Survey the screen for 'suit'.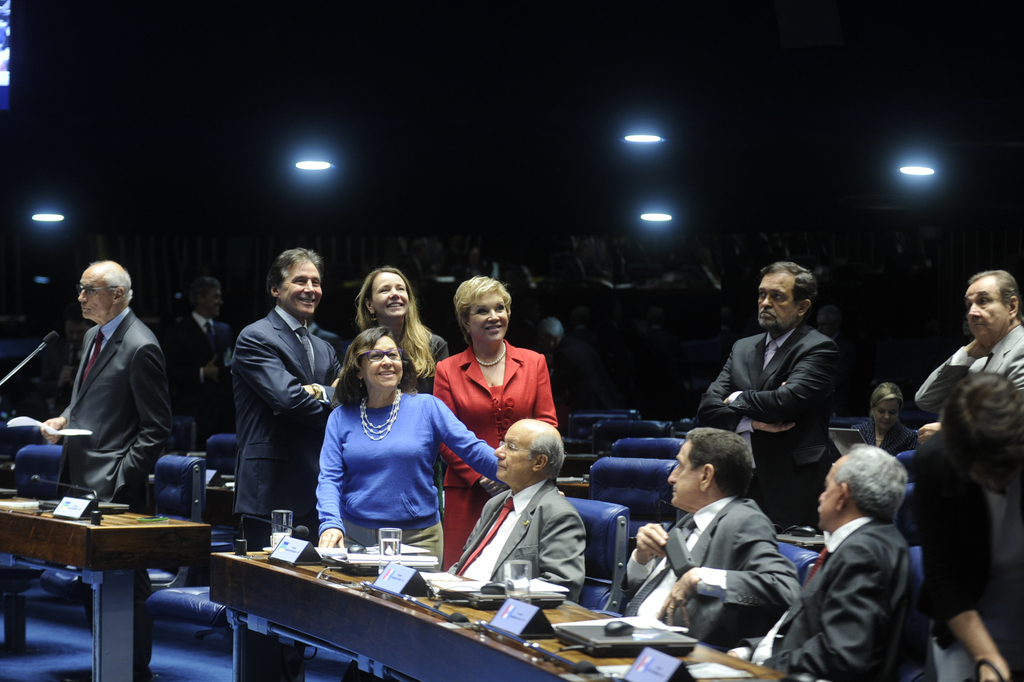
Survey found: 696/323/844/530.
